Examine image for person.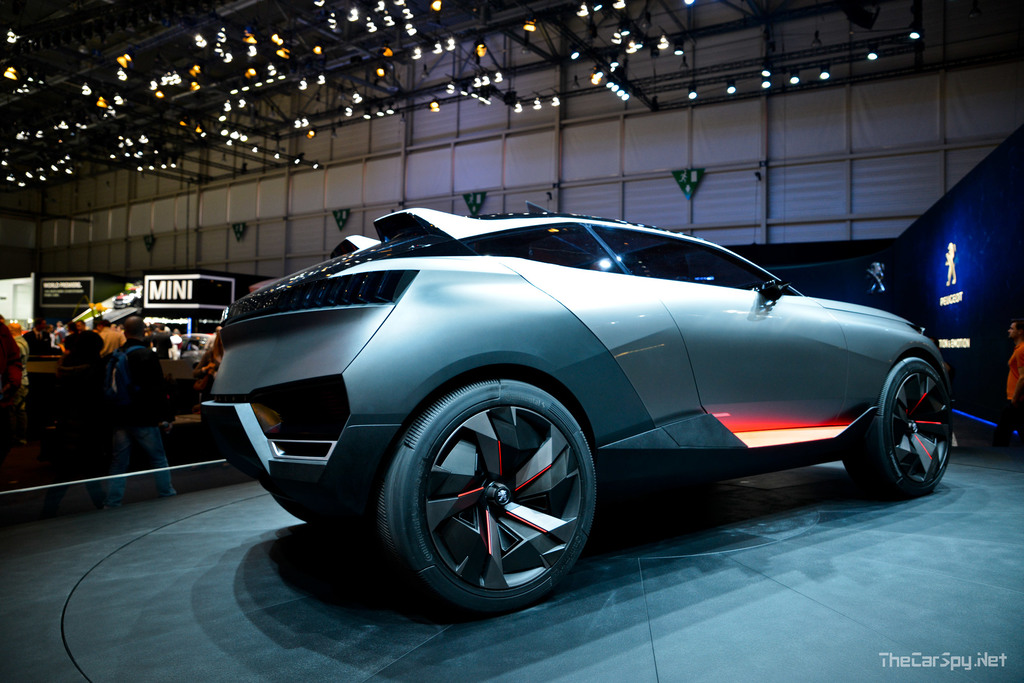
Examination result: detection(0, 312, 224, 495).
